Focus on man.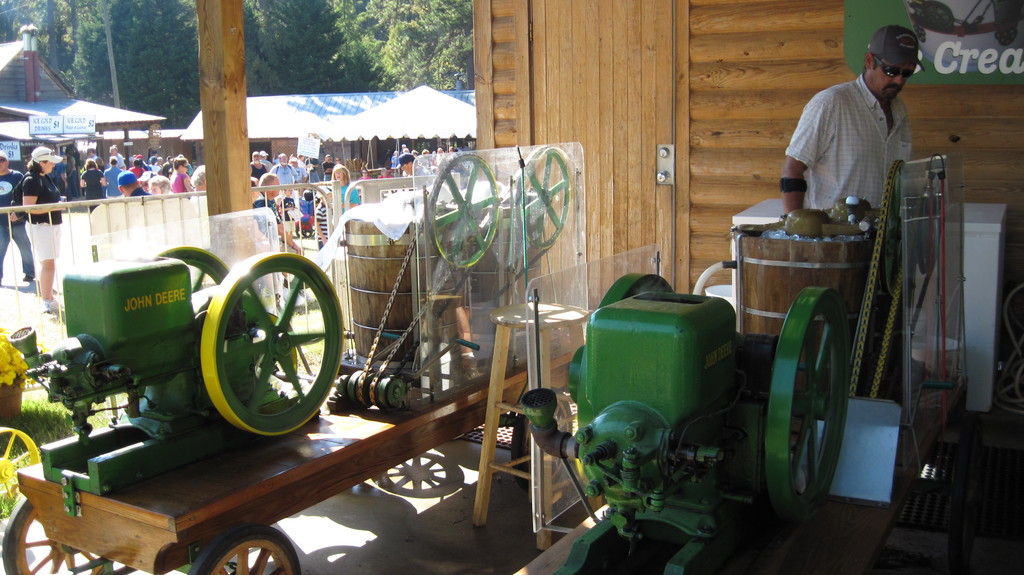
Focused at bbox=(787, 35, 943, 207).
